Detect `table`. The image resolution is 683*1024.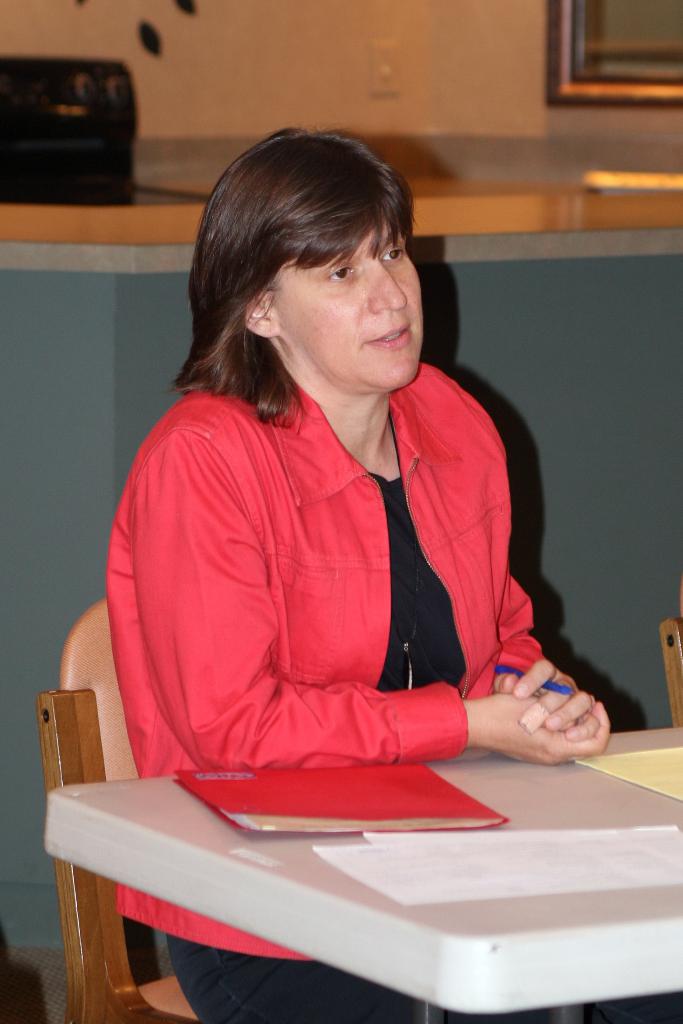
locate(48, 716, 682, 1023).
